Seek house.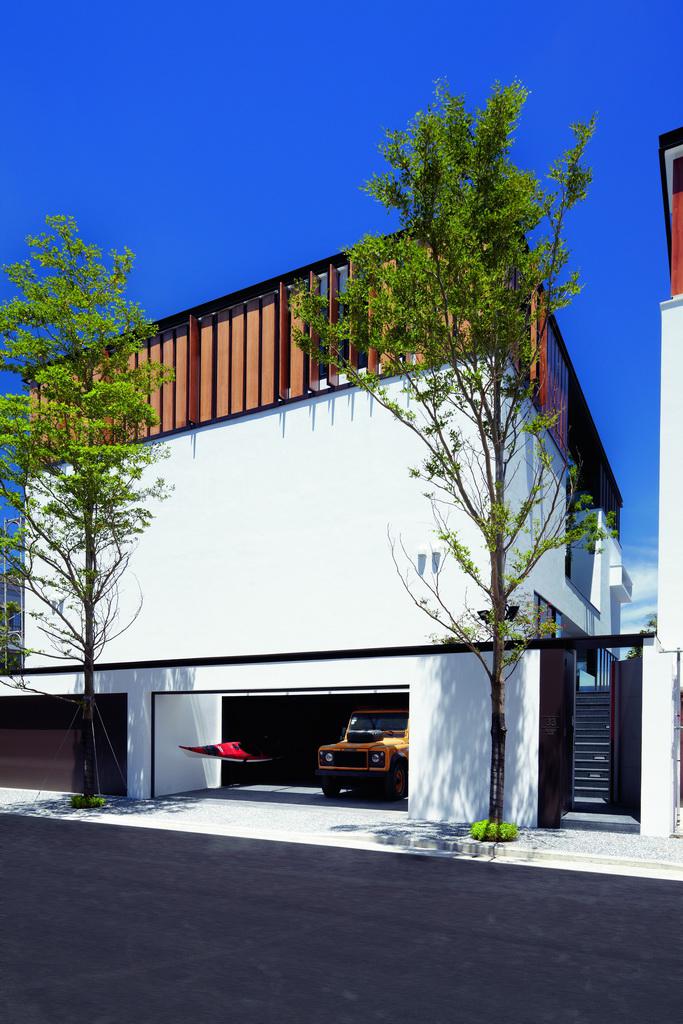
pyautogui.locateOnScreen(0, 207, 631, 831).
